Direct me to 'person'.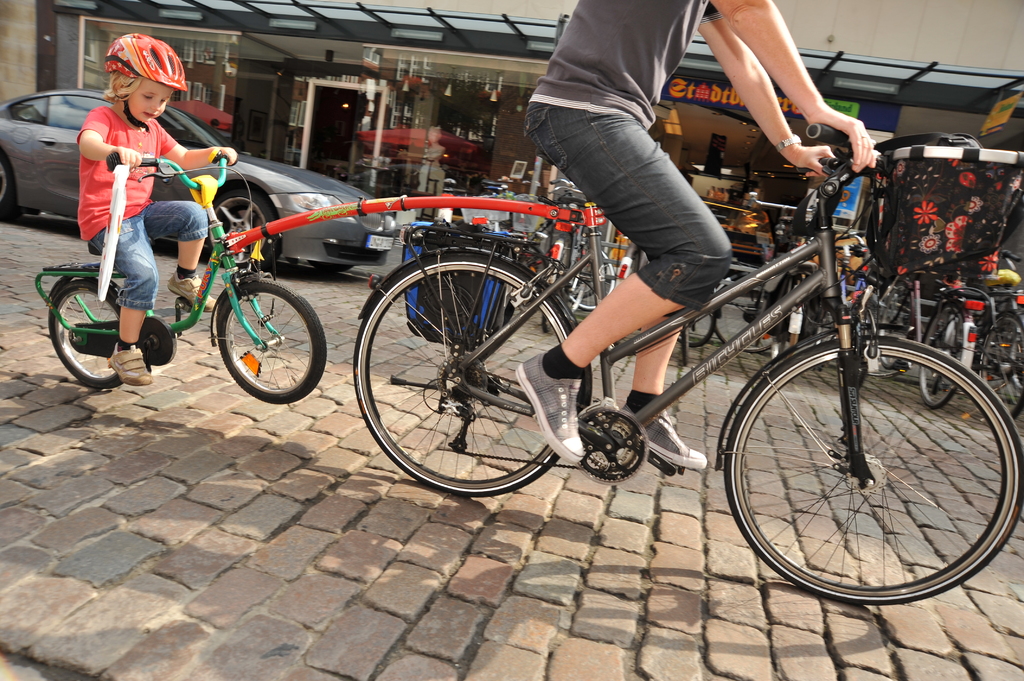
Direction: [x1=71, y1=56, x2=234, y2=390].
